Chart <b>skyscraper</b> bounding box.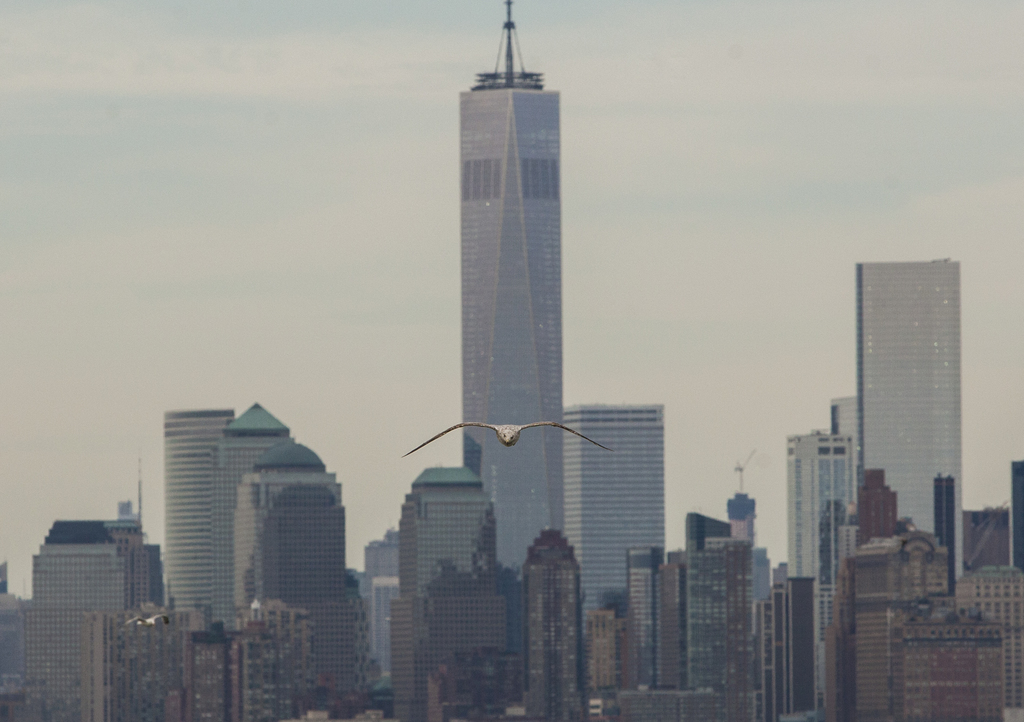
Charted: x1=779 y1=423 x2=859 y2=718.
